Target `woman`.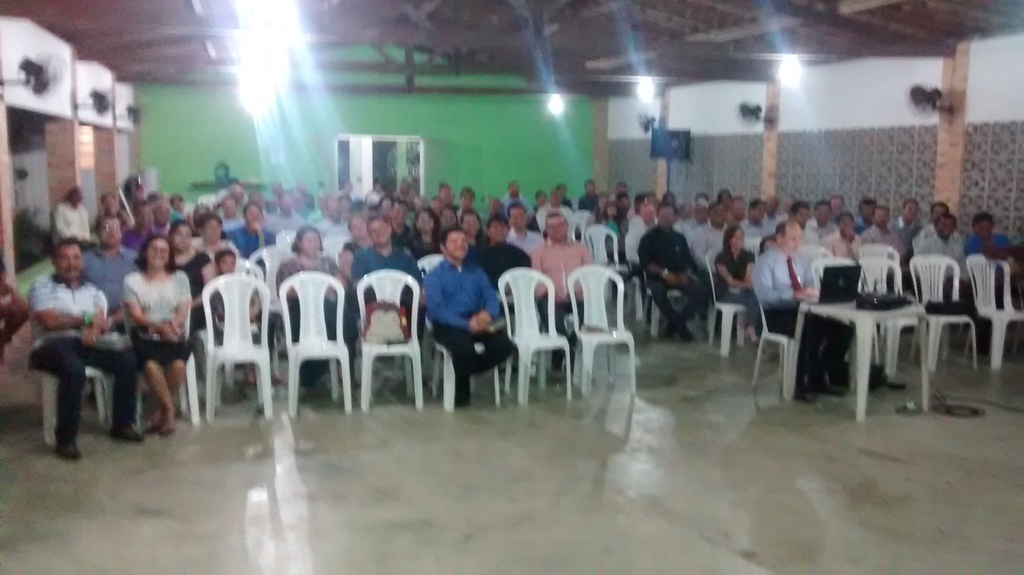
Target region: left=233, top=201, right=277, bottom=259.
